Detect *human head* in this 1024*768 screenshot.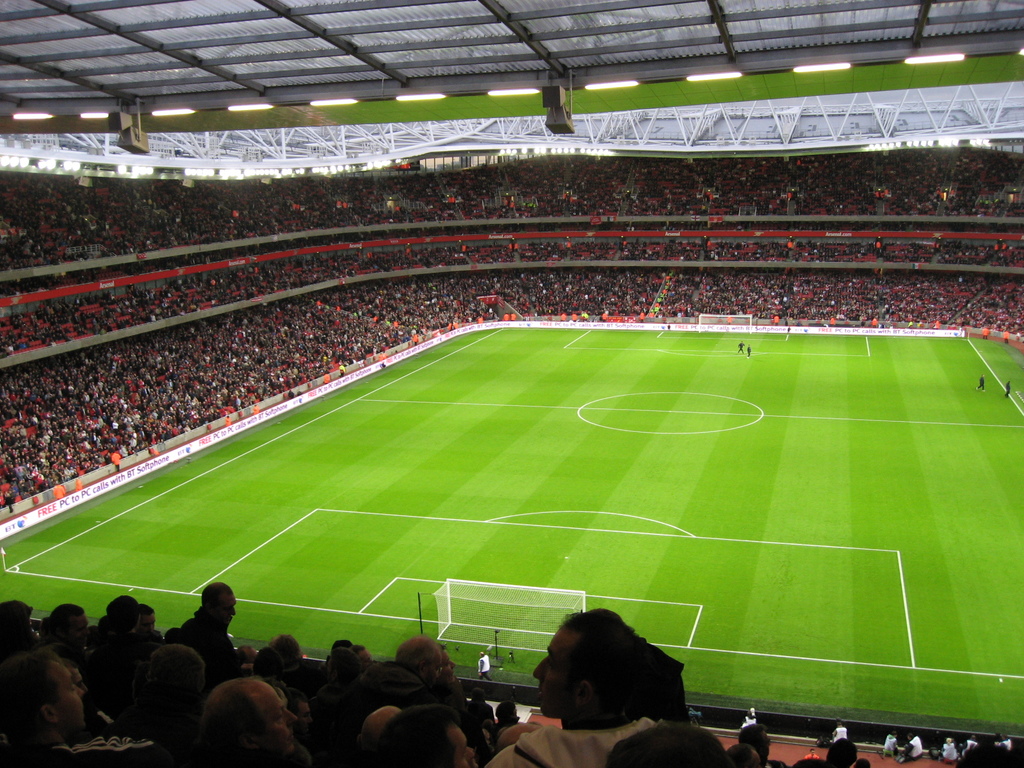
Detection: 495/701/520/730.
